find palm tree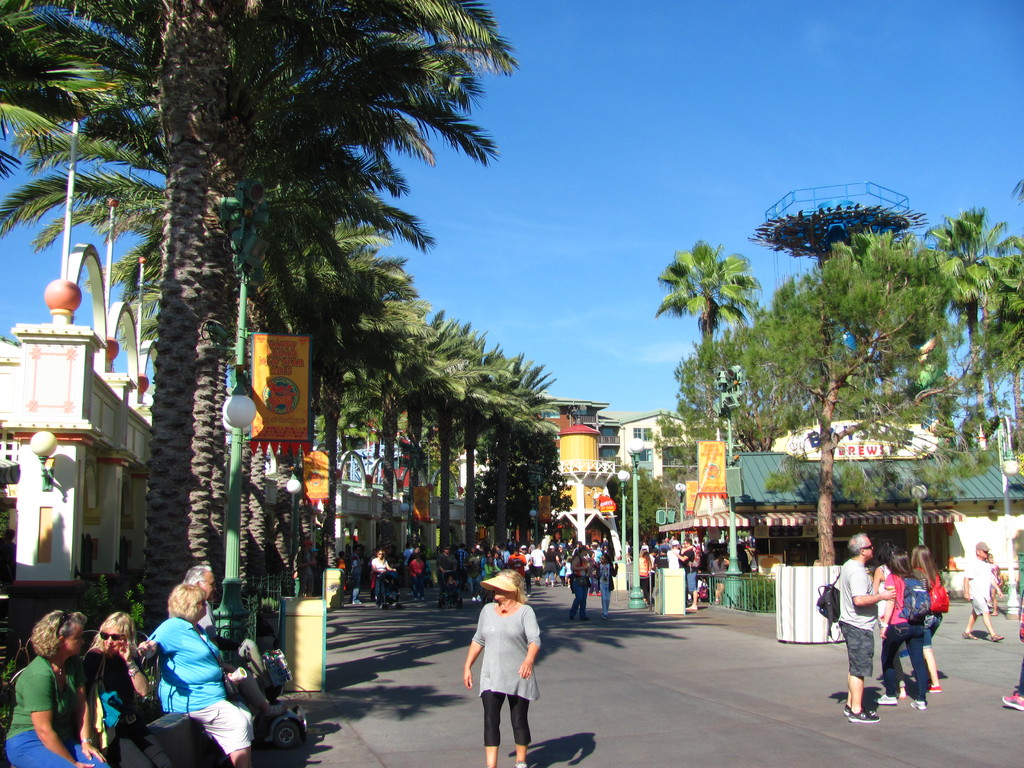
locate(289, 284, 380, 561)
